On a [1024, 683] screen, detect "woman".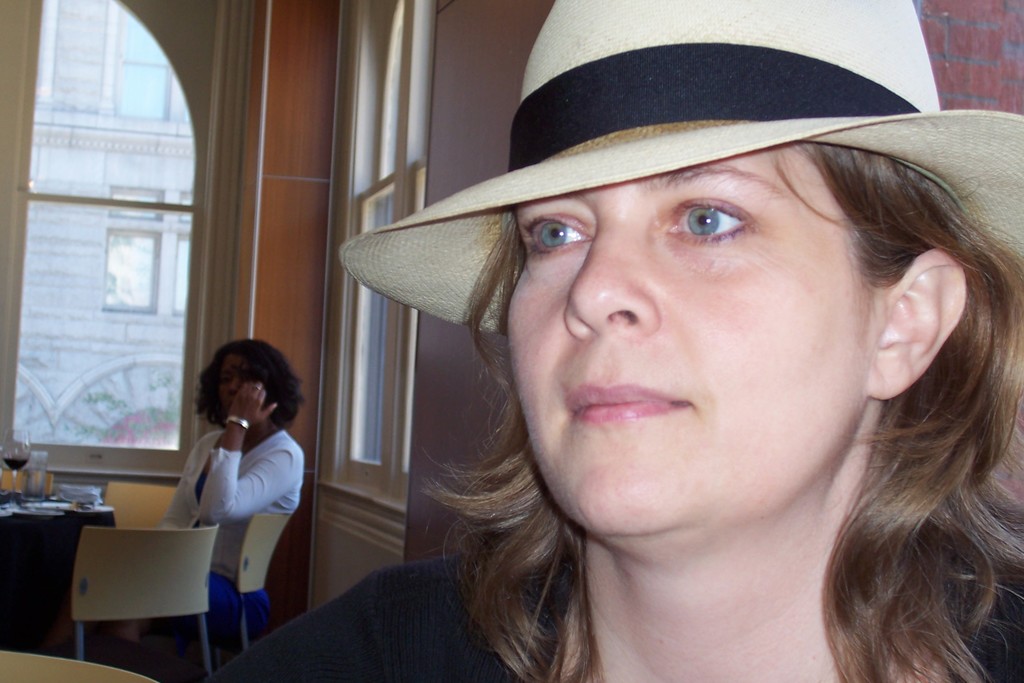
x1=193 y1=0 x2=1023 y2=682.
